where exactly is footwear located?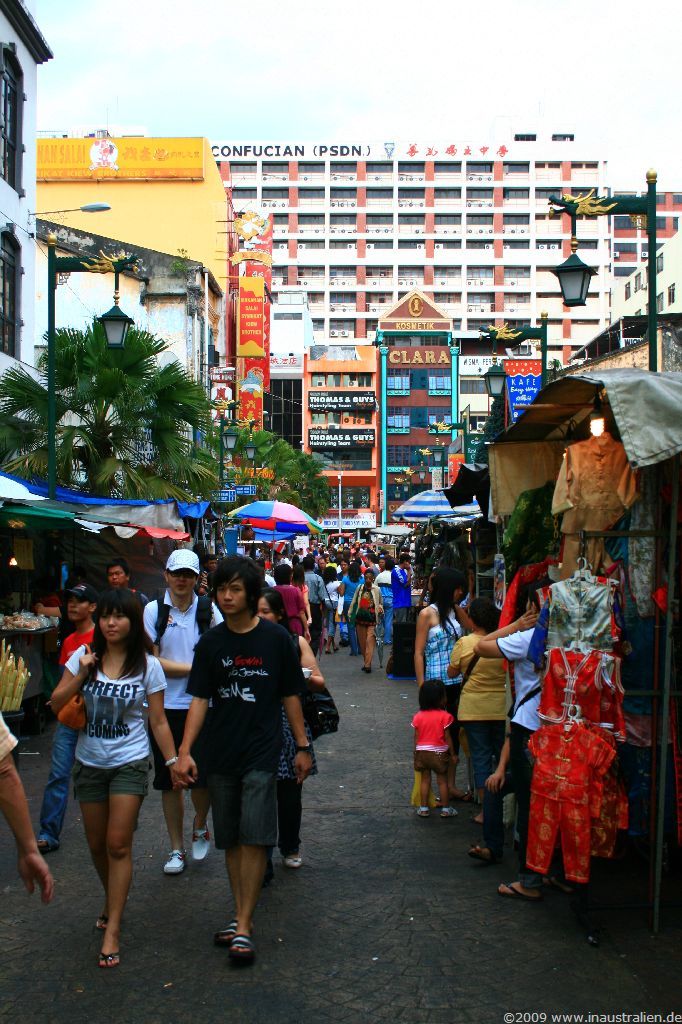
Its bounding box is (left=221, top=921, right=232, bottom=940).
